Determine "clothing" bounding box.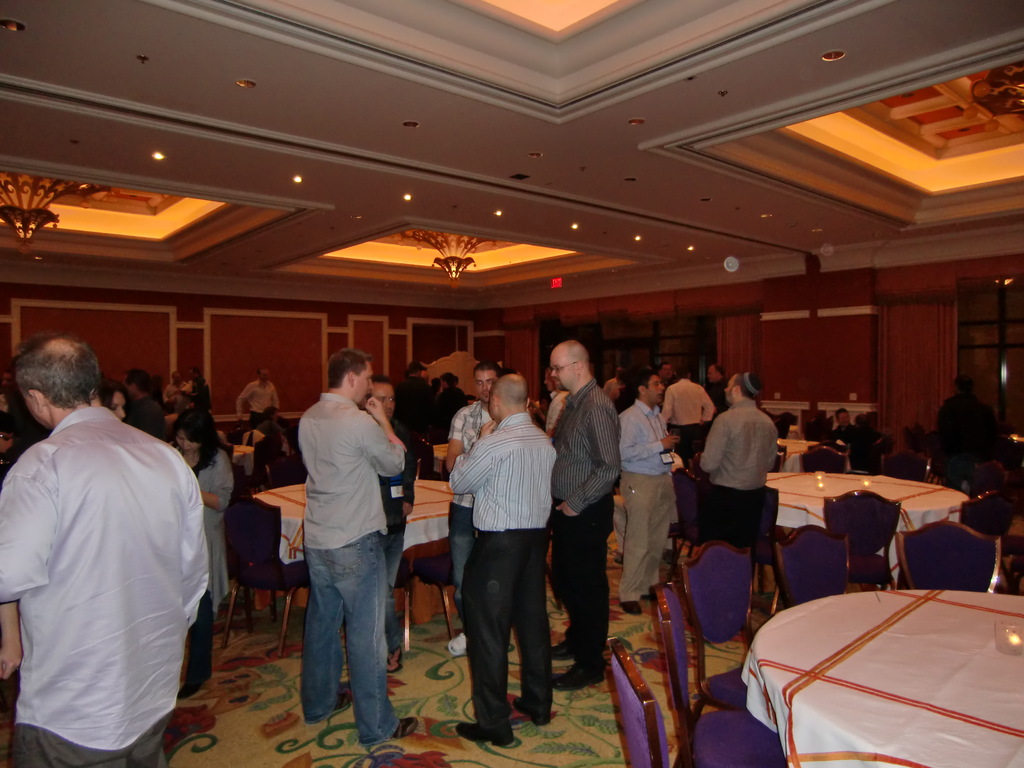
Determined: Rect(126, 396, 166, 443).
